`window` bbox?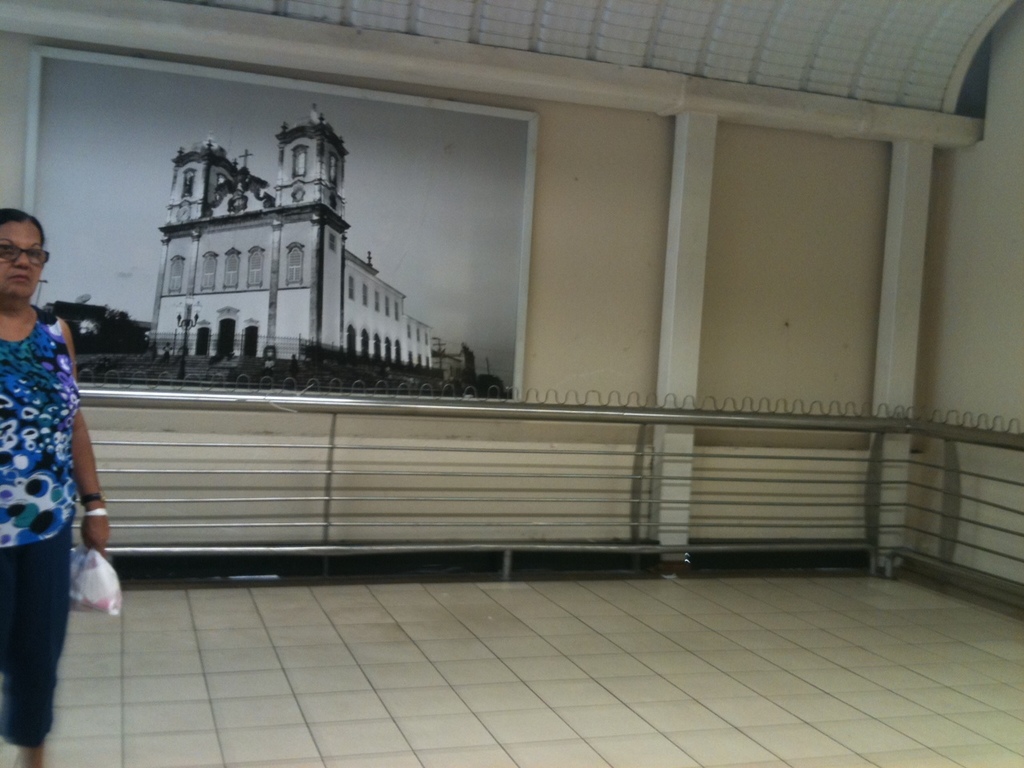
crop(346, 273, 354, 298)
